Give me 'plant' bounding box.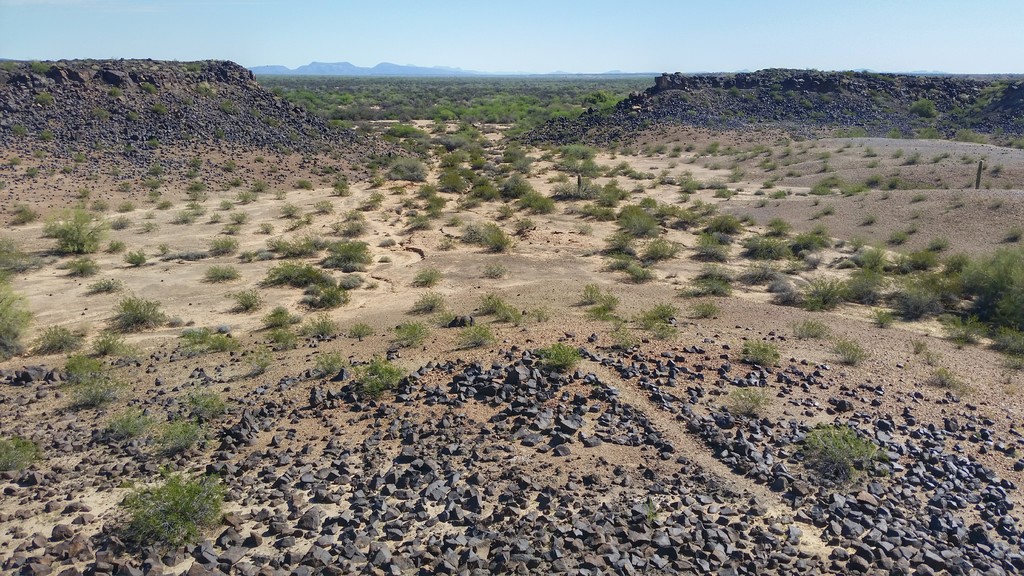
[312, 351, 356, 378].
